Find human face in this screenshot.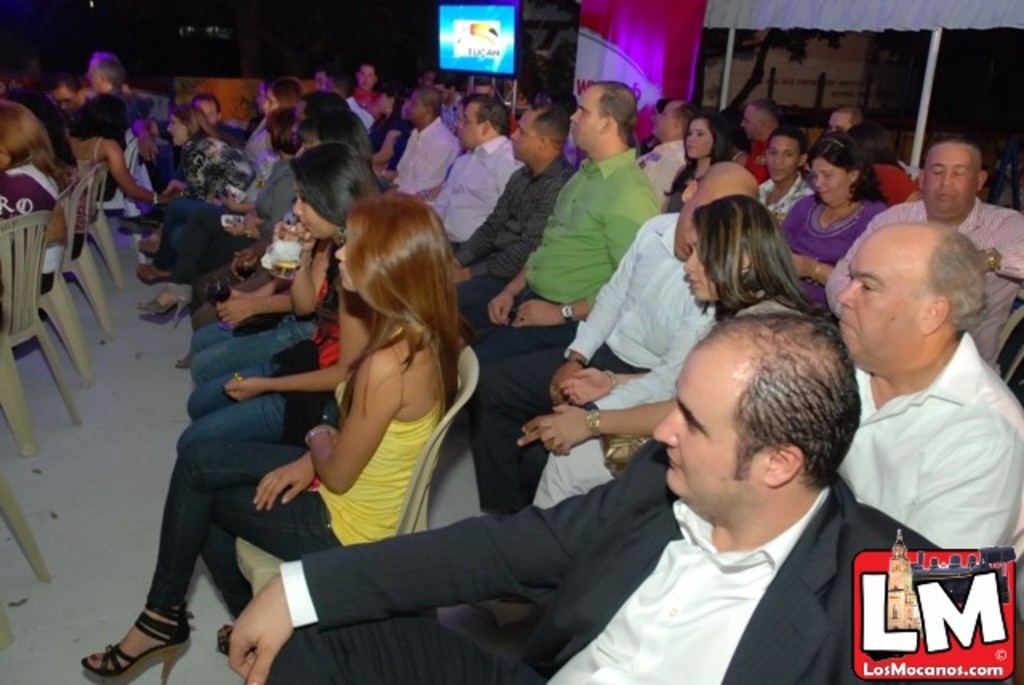
The bounding box for human face is 262 85 282 110.
